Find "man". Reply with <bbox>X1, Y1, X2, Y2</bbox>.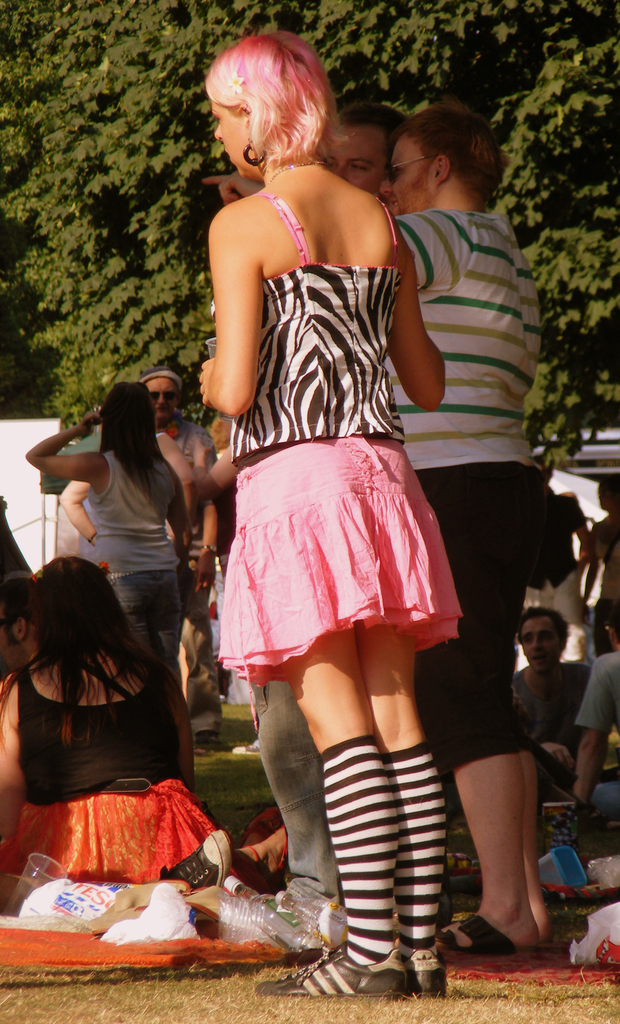
<bbox>201, 102, 416, 214</bbox>.
